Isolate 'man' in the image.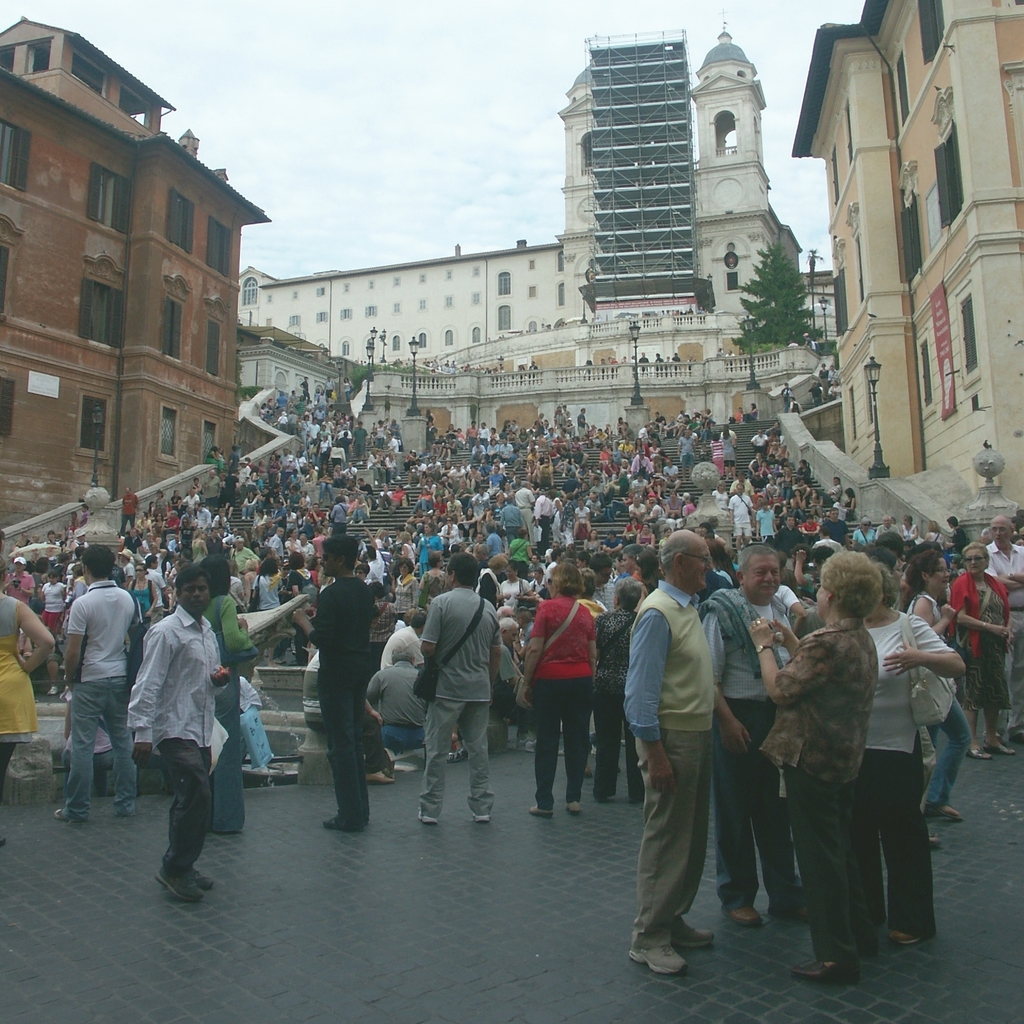
Isolated region: (x1=578, y1=410, x2=587, y2=442).
